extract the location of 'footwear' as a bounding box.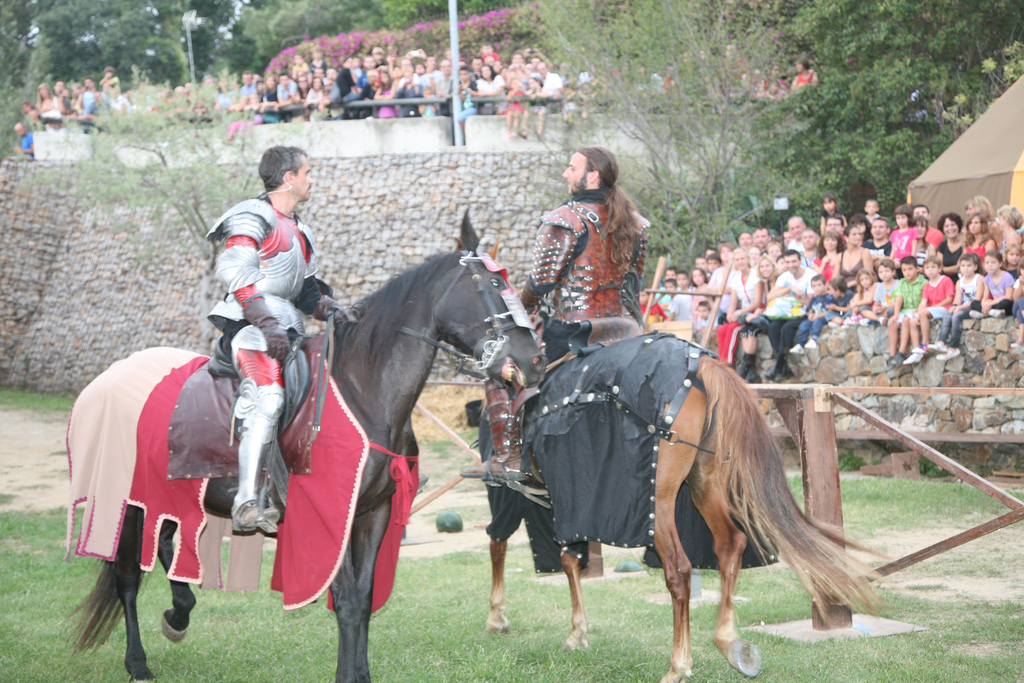
rect(903, 345, 925, 365).
